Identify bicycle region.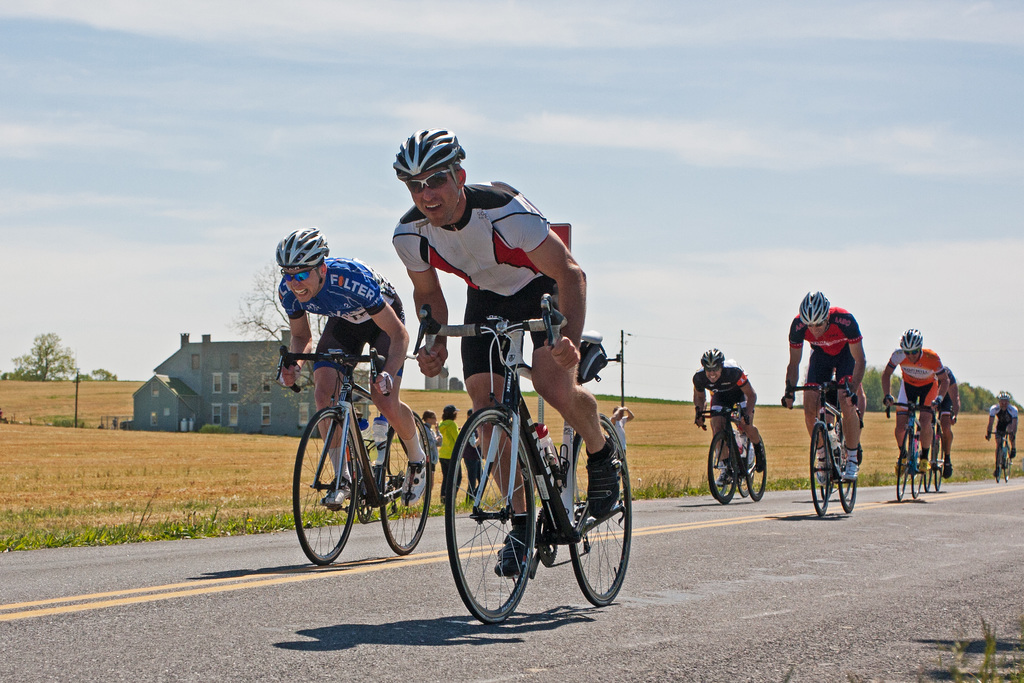
Region: bbox=[275, 338, 432, 567].
